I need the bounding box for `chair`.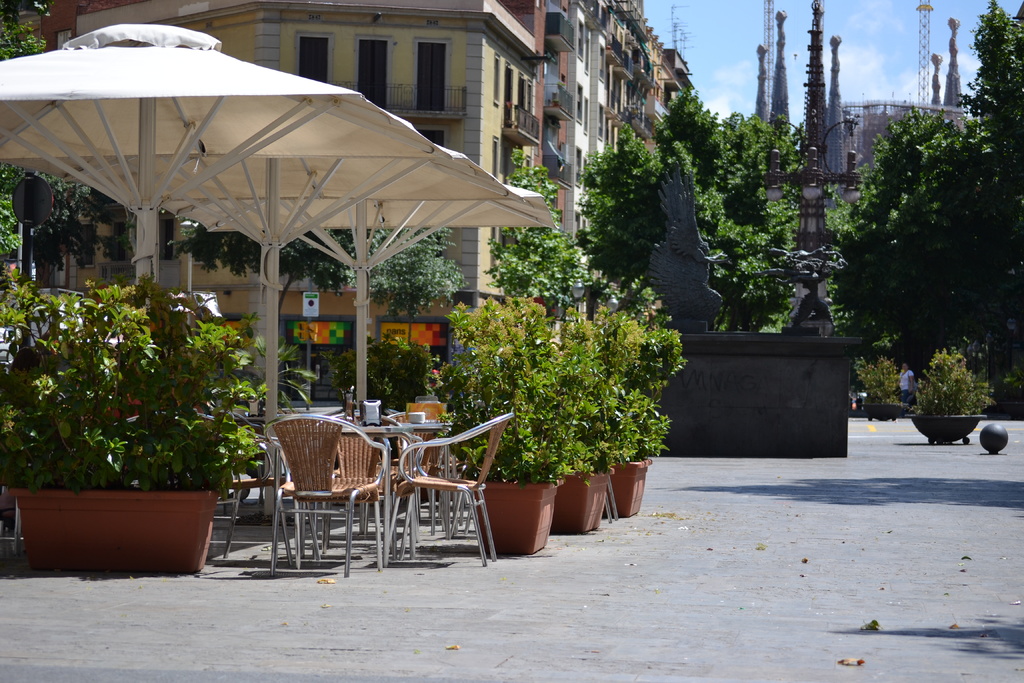
Here it is: Rect(269, 412, 386, 577).
